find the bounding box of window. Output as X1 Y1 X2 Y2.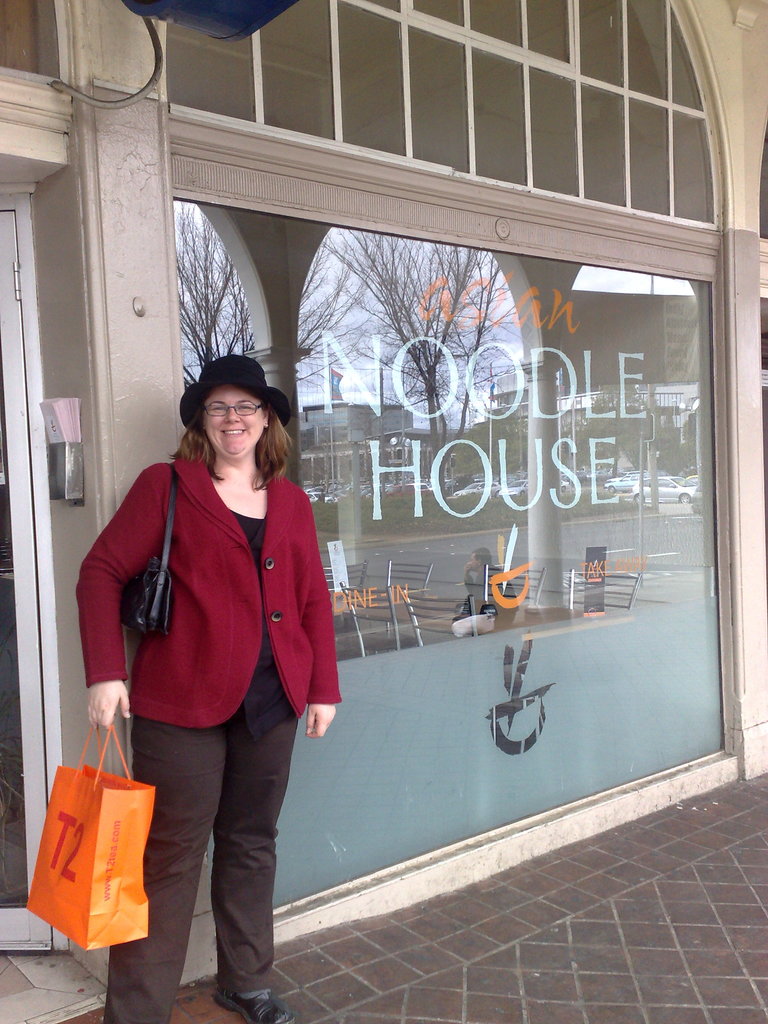
166 0 721 225.
